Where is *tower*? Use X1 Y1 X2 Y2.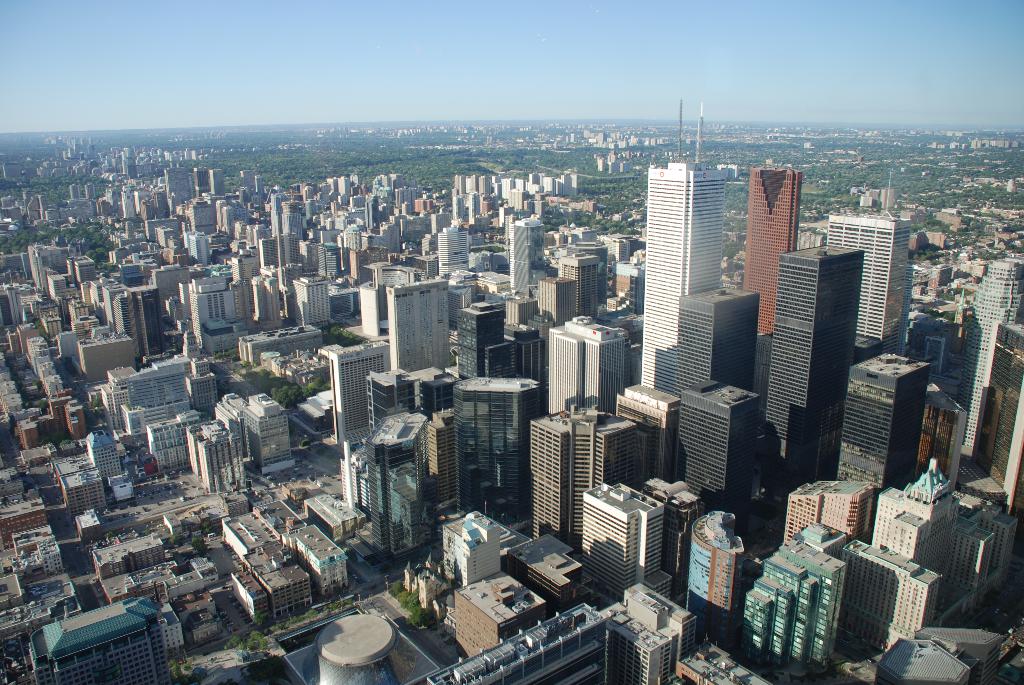
644 169 721 399.
